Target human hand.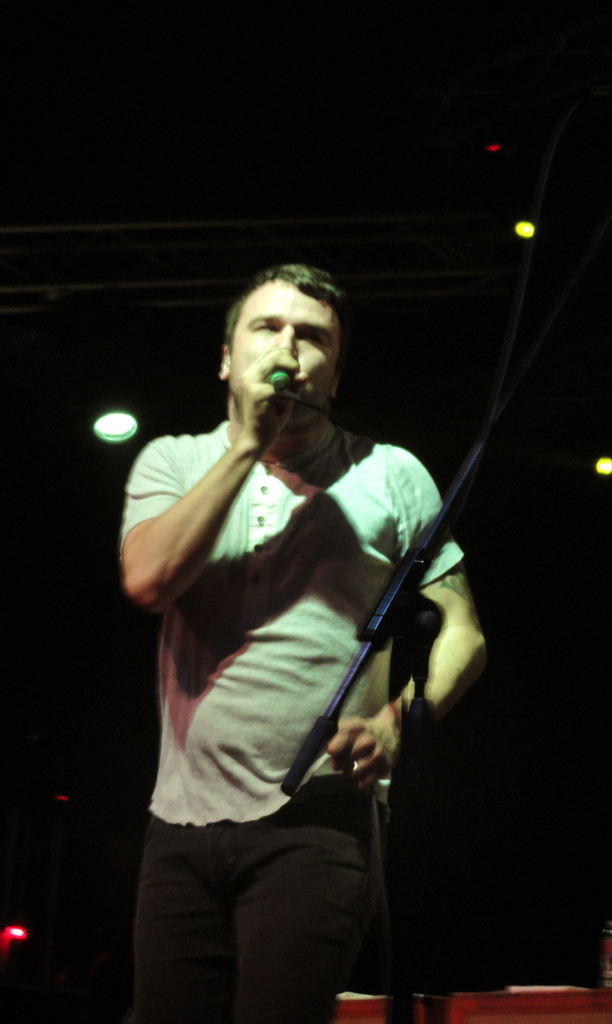
Target region: [329,709,401,792].
